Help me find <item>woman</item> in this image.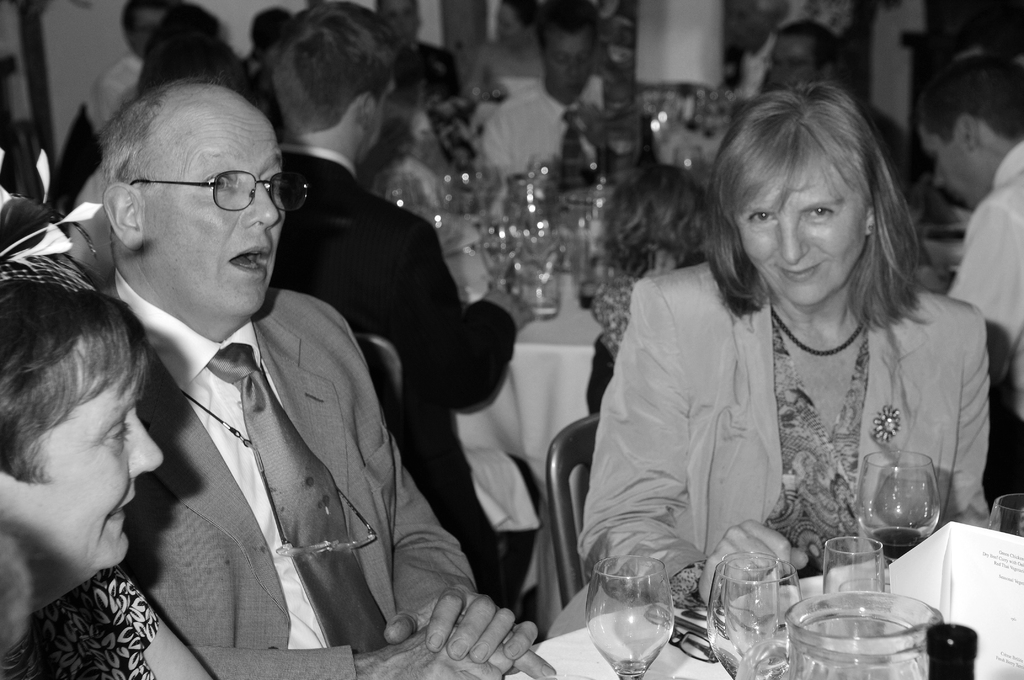
Found it: select_region(572, 100, 993, 622).
